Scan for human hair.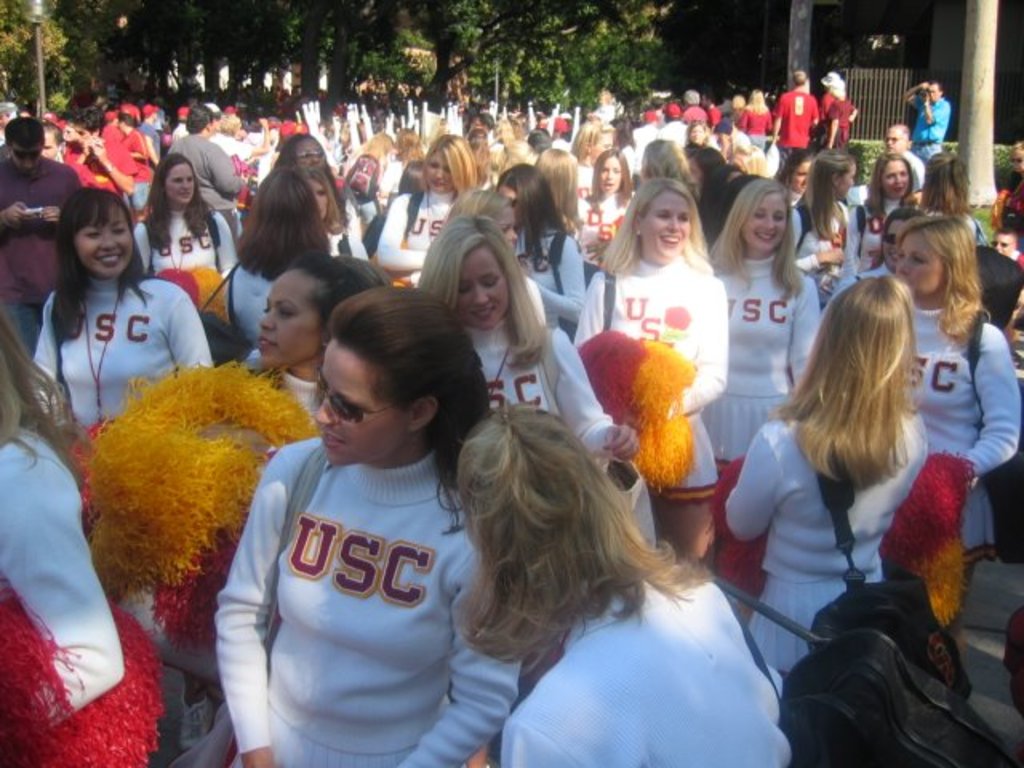
Scan result: {"left": 496, "top": 162, "right": 568, "bottom": 270}.
